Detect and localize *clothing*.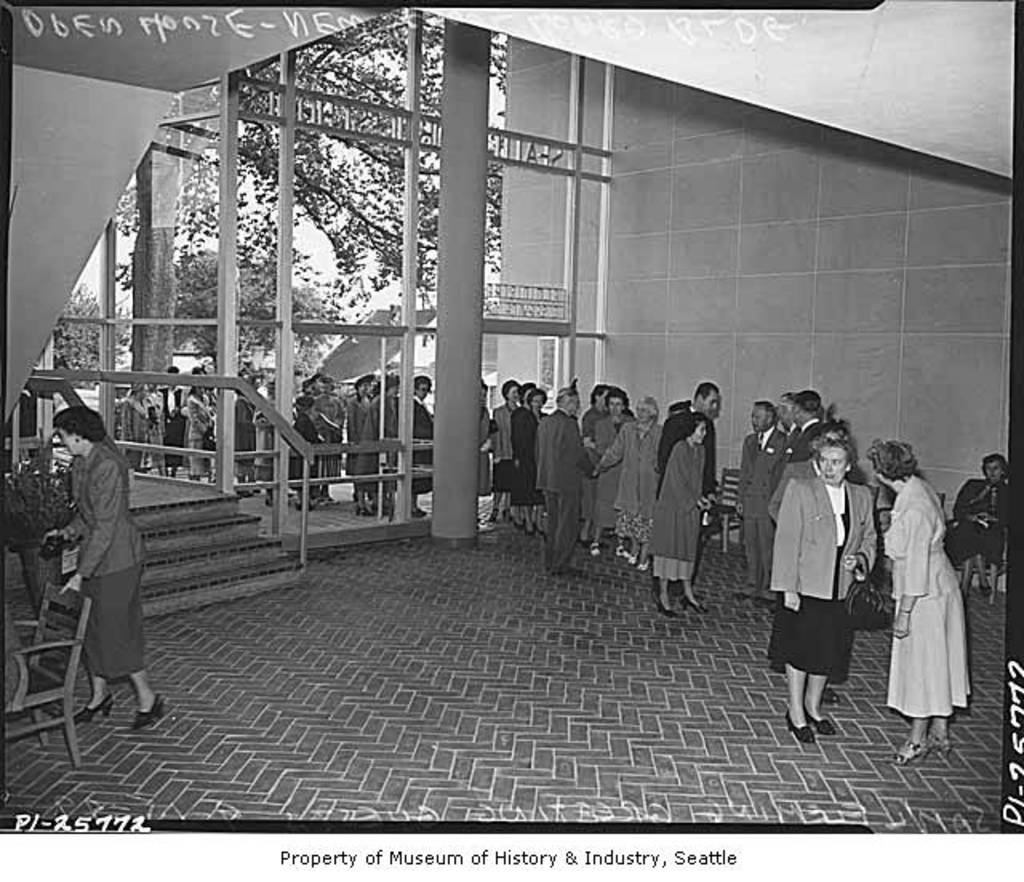
Localized at bbox=(406, 394, 438, 496).
